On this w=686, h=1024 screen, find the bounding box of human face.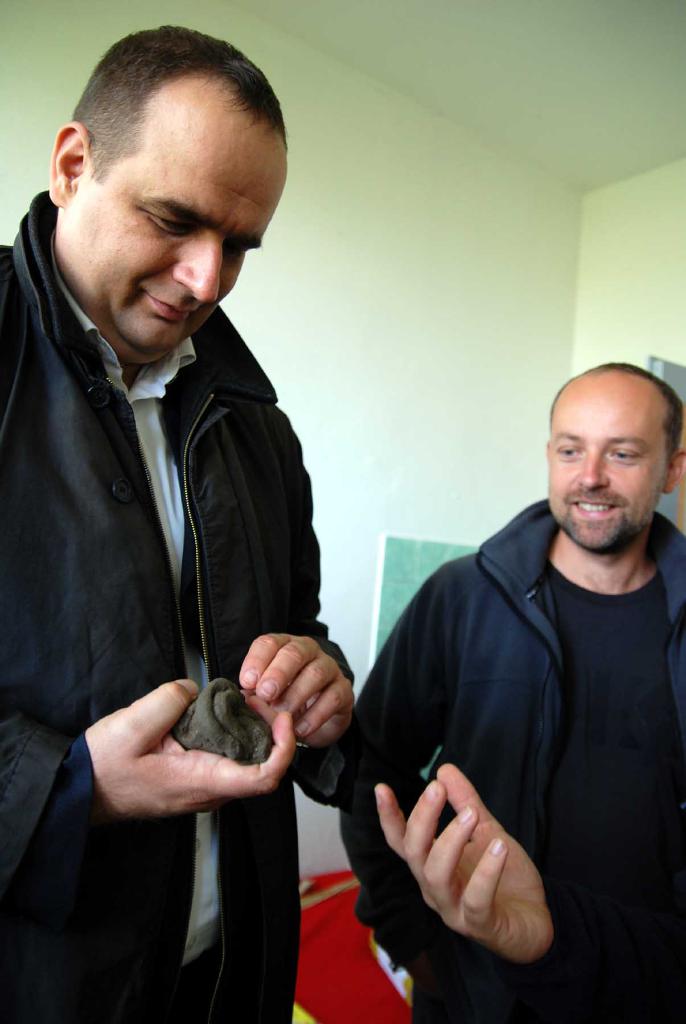
Bounding box: select_region(549, 392, 675, 552).
